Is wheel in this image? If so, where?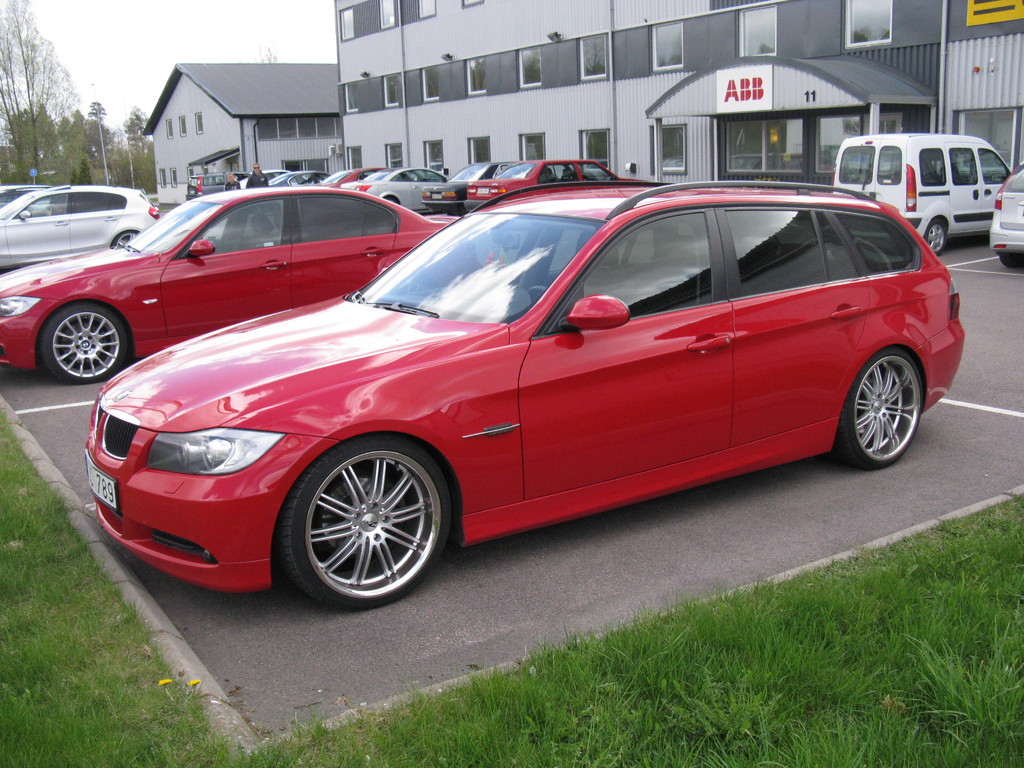
Yes, at locate(38, 298, 127, 378).
